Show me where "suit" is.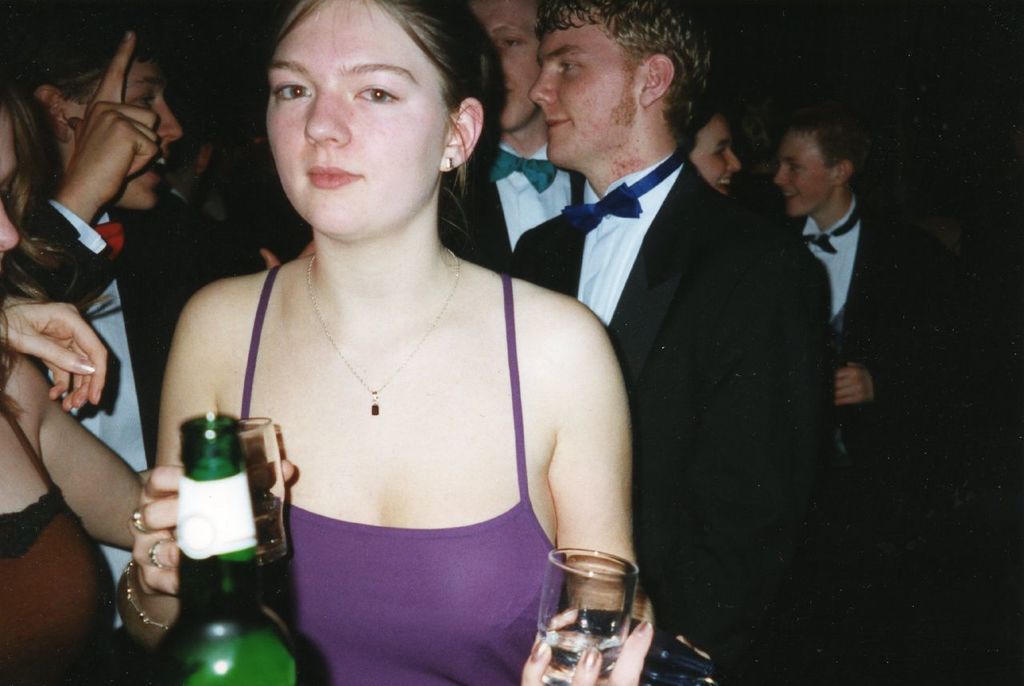
"suit" is at box=[432, 138, 596, 271].
